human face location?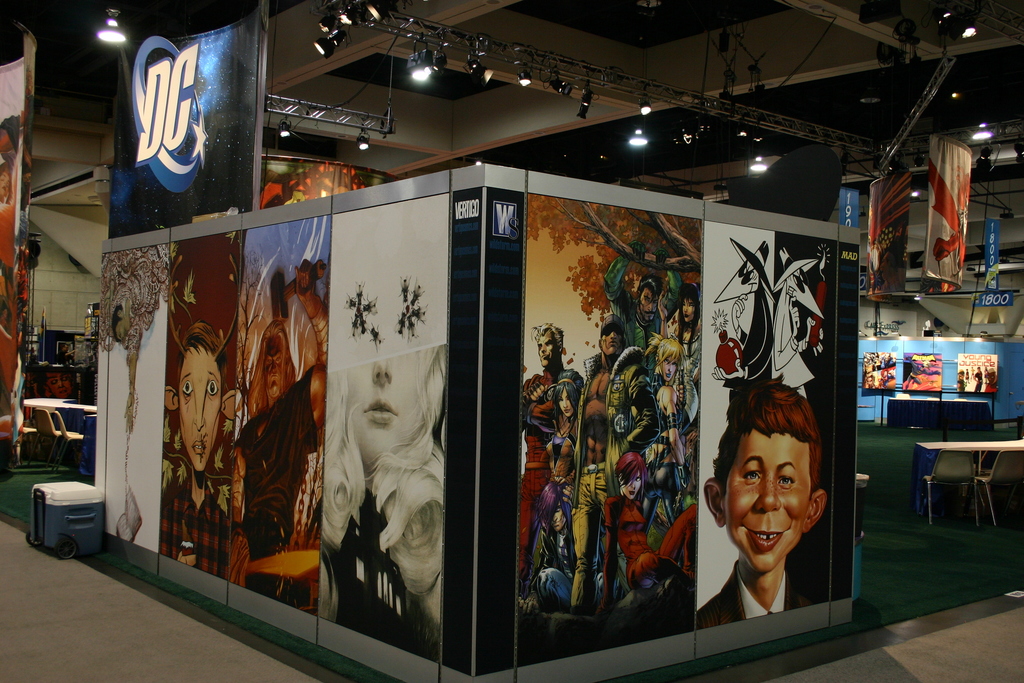
665, 359, 678, 378
